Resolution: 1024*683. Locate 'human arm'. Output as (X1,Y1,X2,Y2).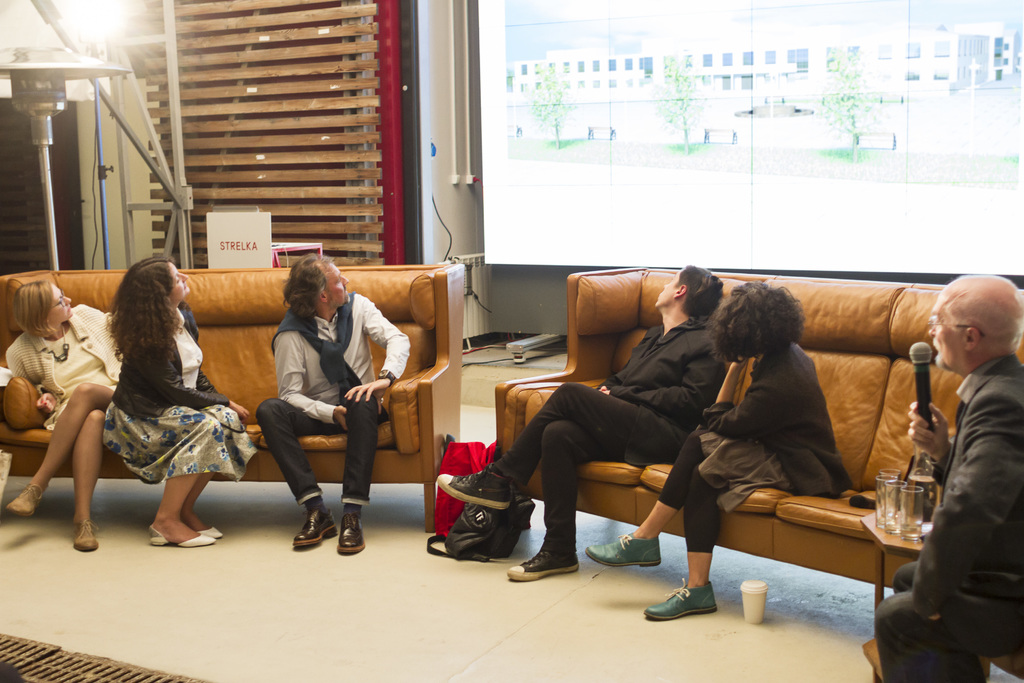
(129,331,252,423).
